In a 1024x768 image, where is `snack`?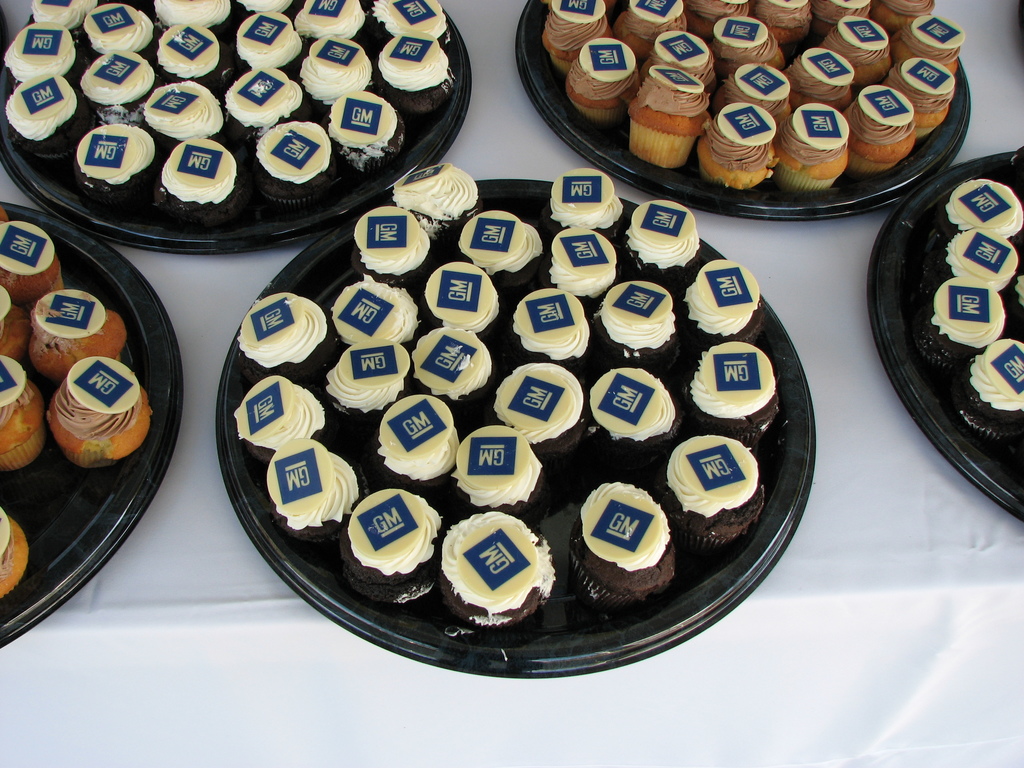
(453,193,541,273).
